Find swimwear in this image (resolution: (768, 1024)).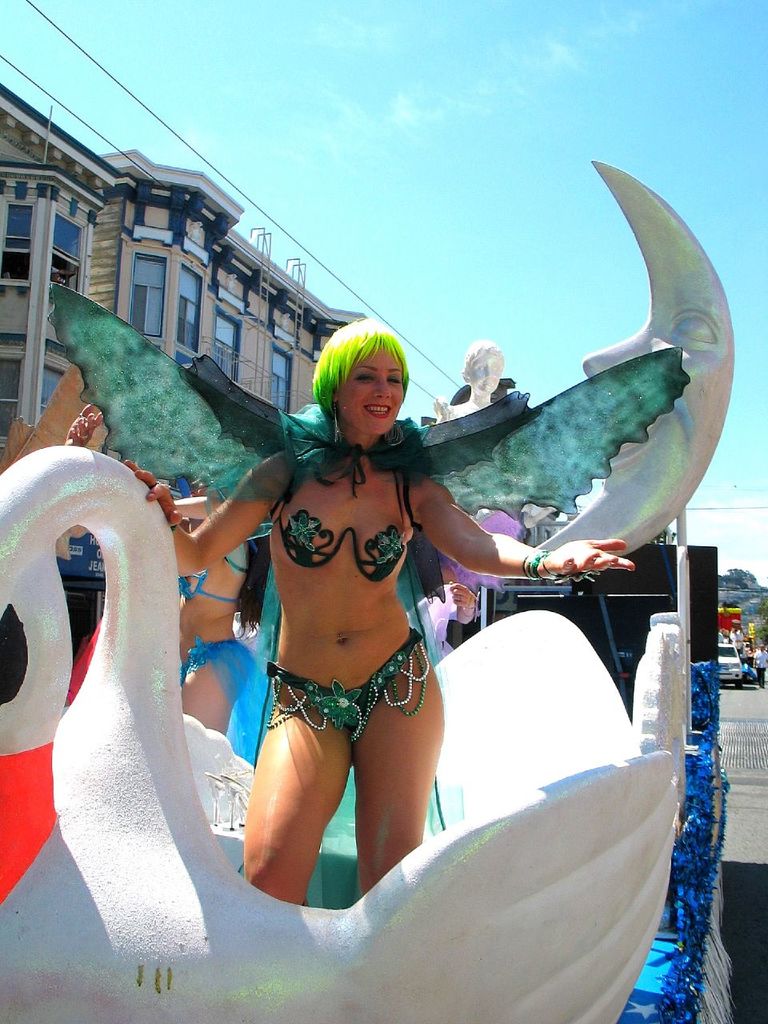
bbox=[266, 458, 420, 586].
